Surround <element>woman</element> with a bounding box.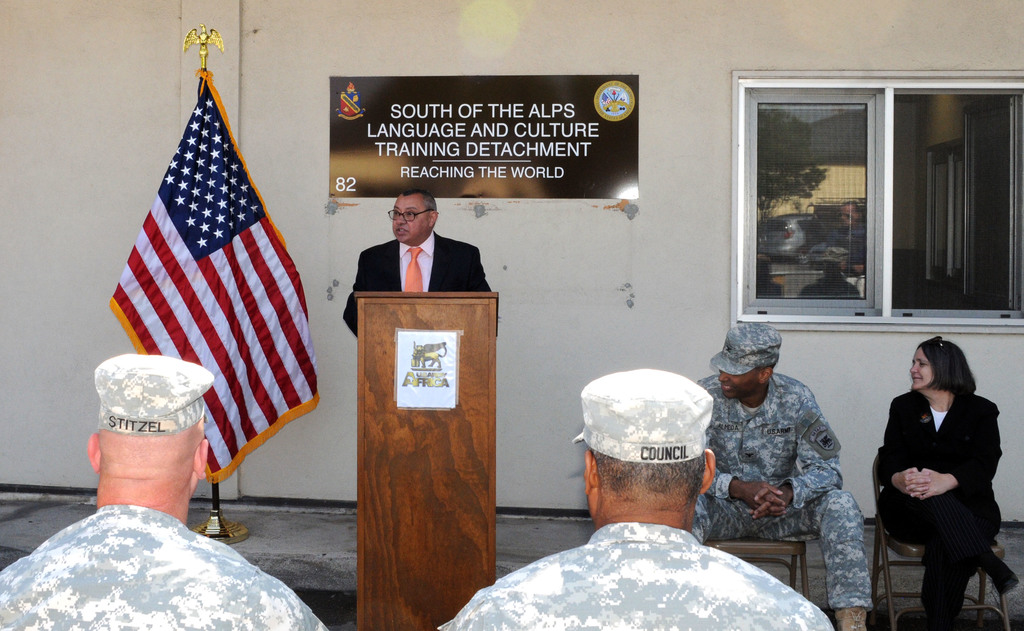
(left=877, top=320, right=1000, bottom=630).
